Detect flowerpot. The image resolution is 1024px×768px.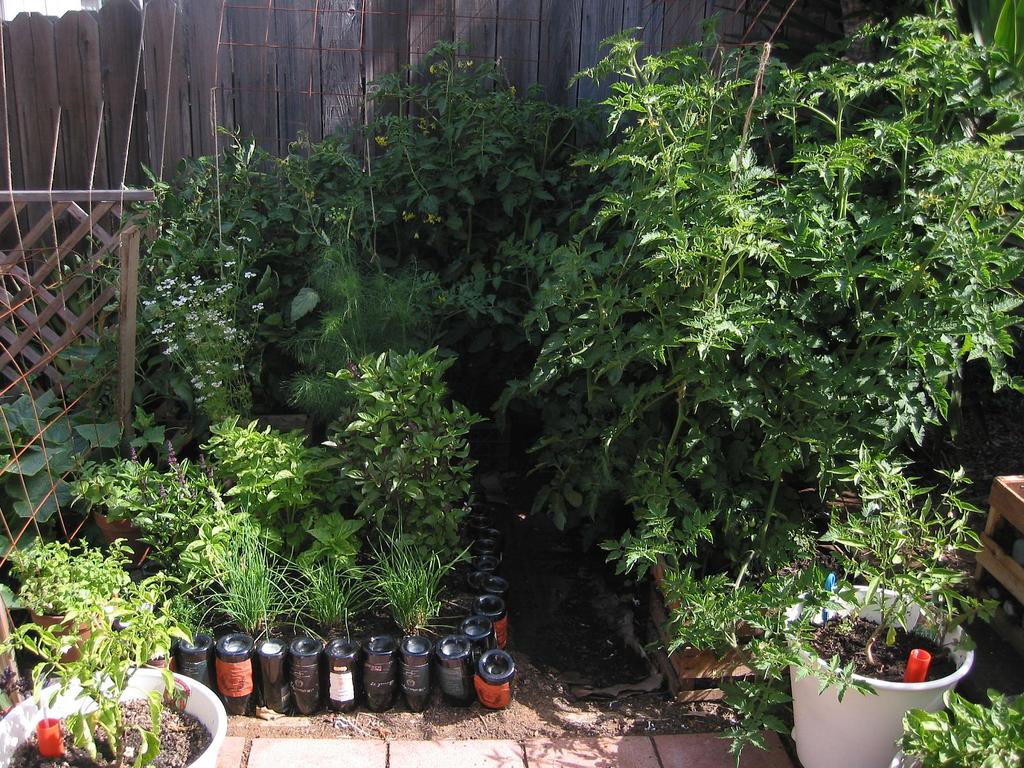
{"x1": 323, "y1": 634, "x2": 361, "y2": 712}.
